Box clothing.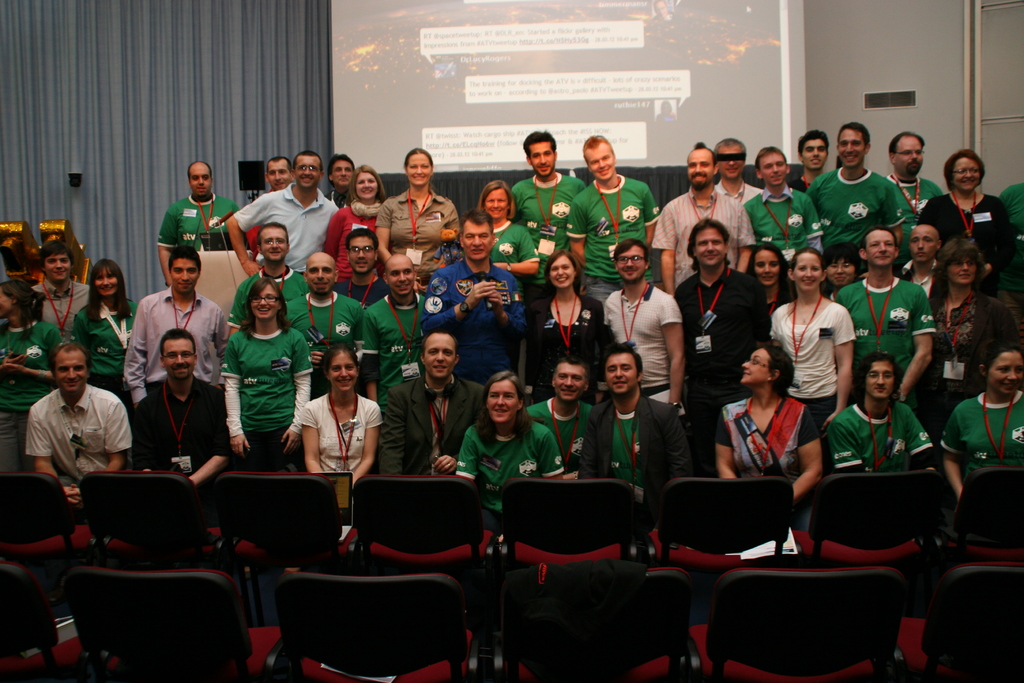
rect(804, 159, 901, 247).
